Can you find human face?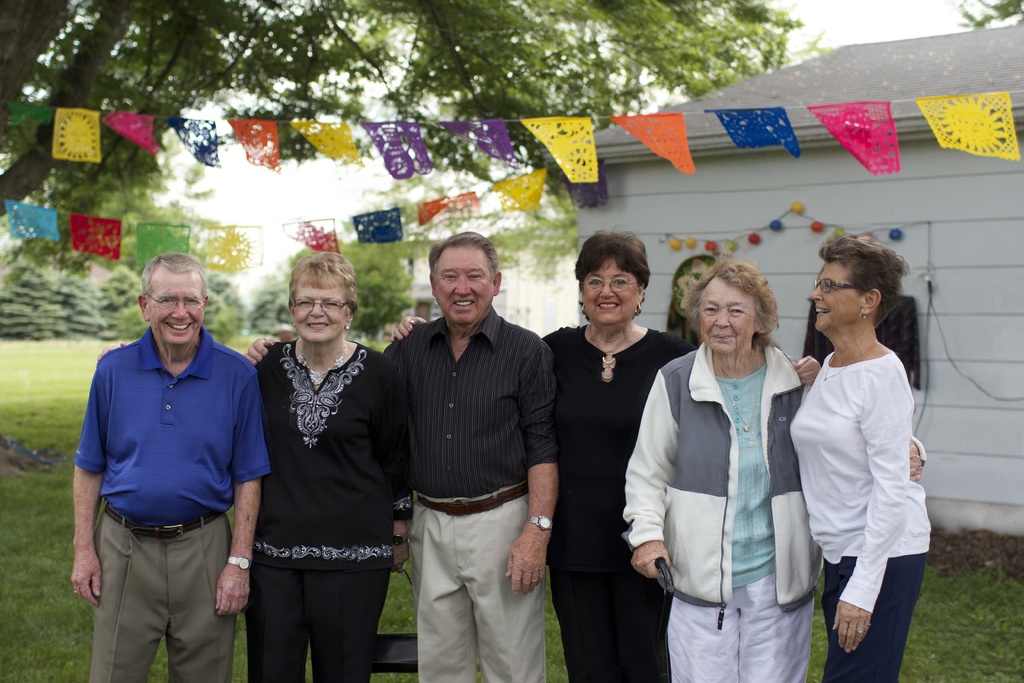
Yes, bounding box: box=[148, 267, 202, 341].
